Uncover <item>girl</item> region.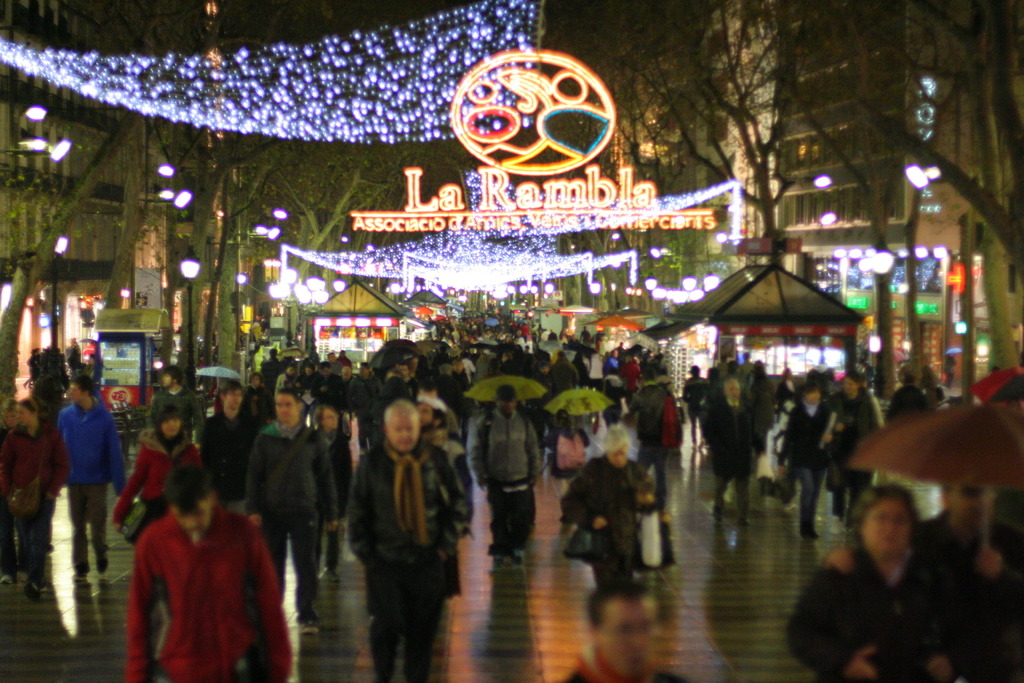
Uncovered: locate(307, 406, 355, 586).
